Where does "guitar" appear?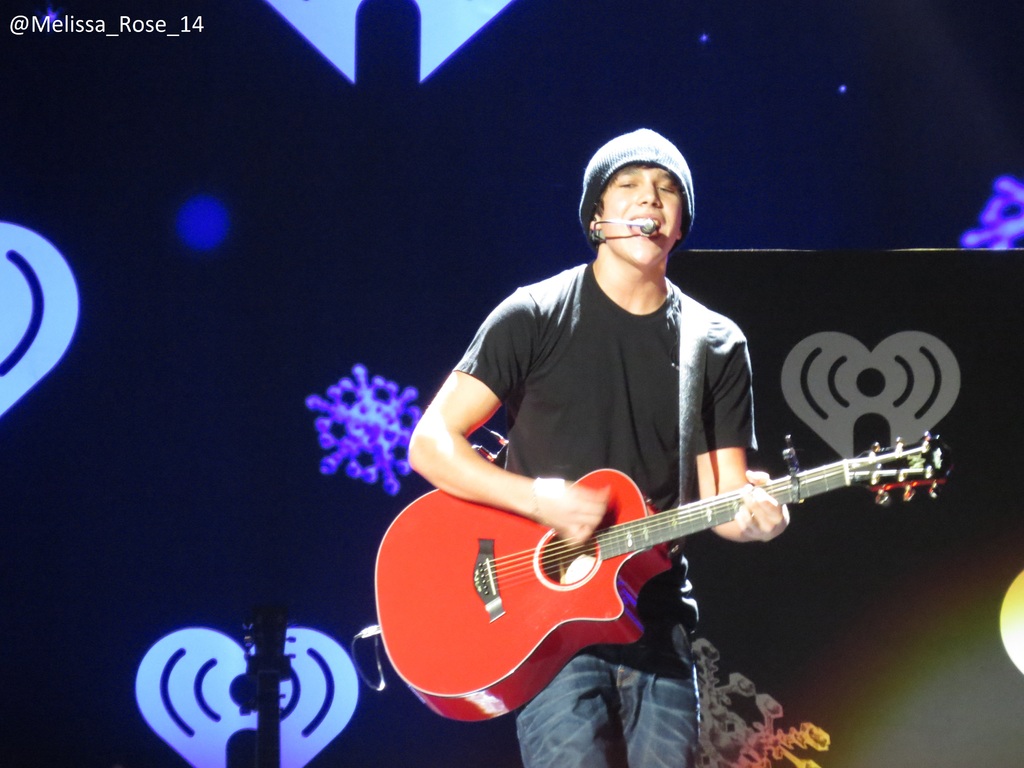
Appears at 360 402 932 725.
